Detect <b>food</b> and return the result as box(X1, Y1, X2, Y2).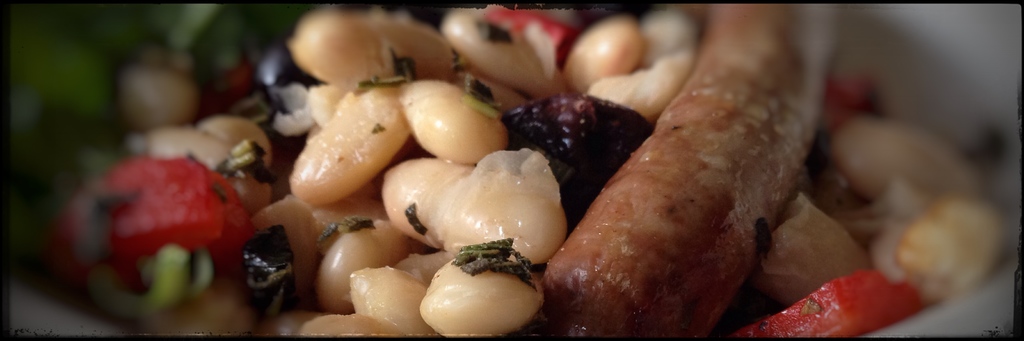
box(6, 1, 1023, 340).
